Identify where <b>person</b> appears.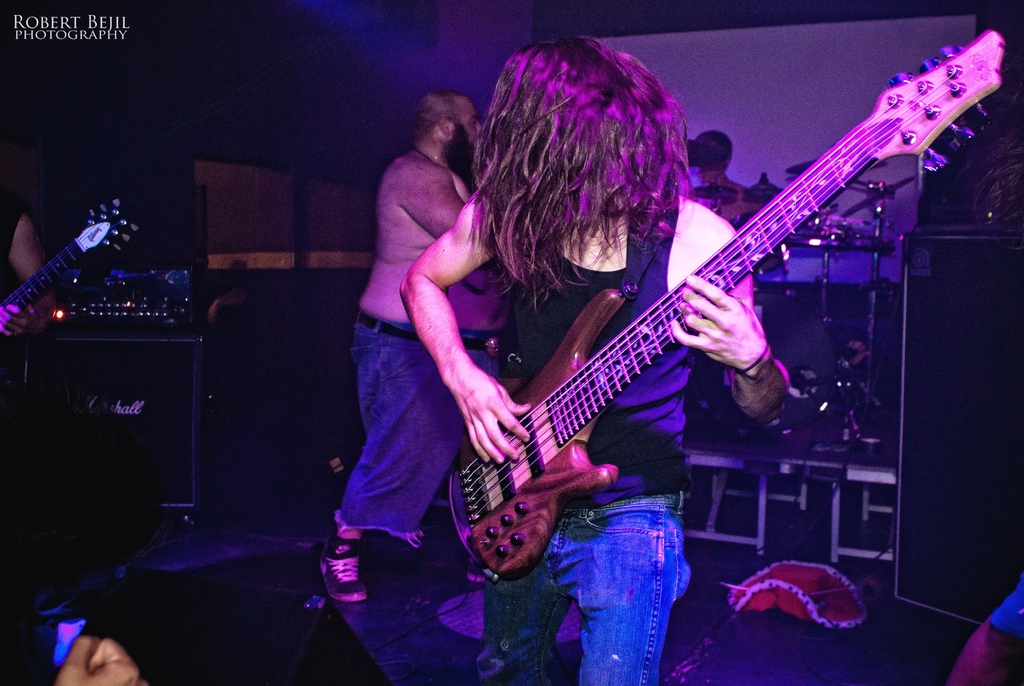
Appears at detection(342, 49, 534, 608).
